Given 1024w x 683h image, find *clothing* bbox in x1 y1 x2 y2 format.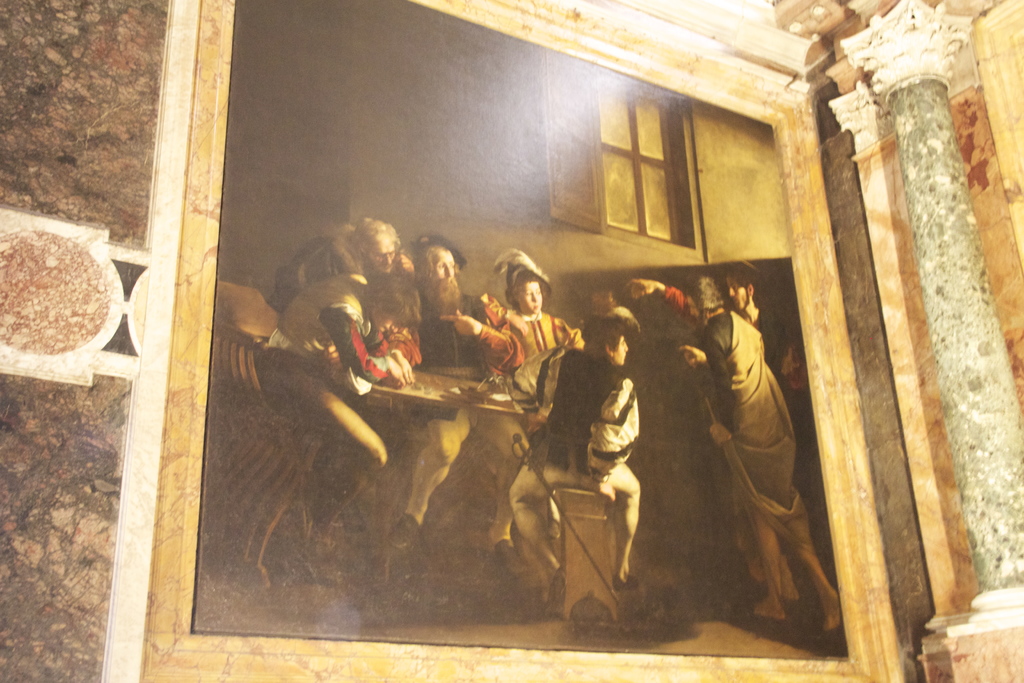
388 290 531 546.
